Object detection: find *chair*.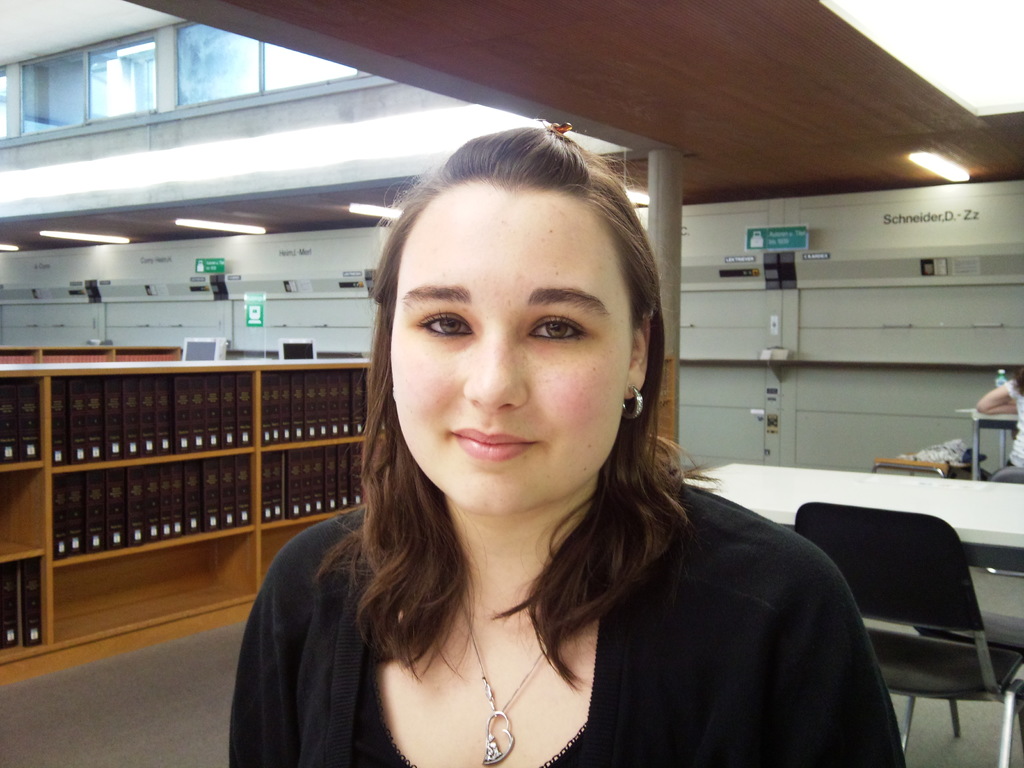
[x1=813, y1=491, x2=1023, y2=767].
